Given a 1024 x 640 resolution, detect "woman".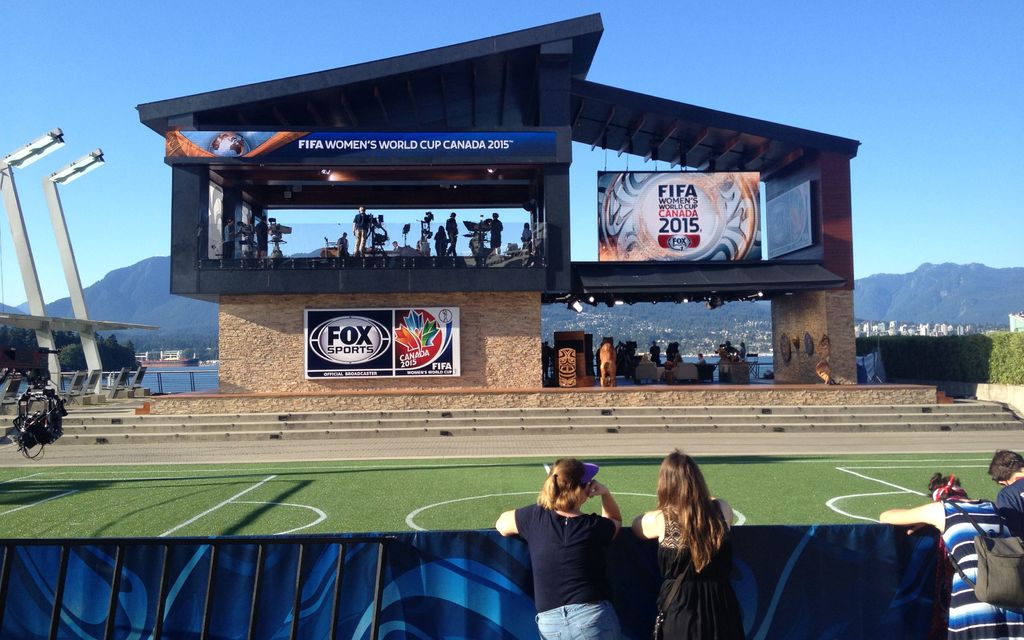
bbox=[879, 477, 1023, 639].
